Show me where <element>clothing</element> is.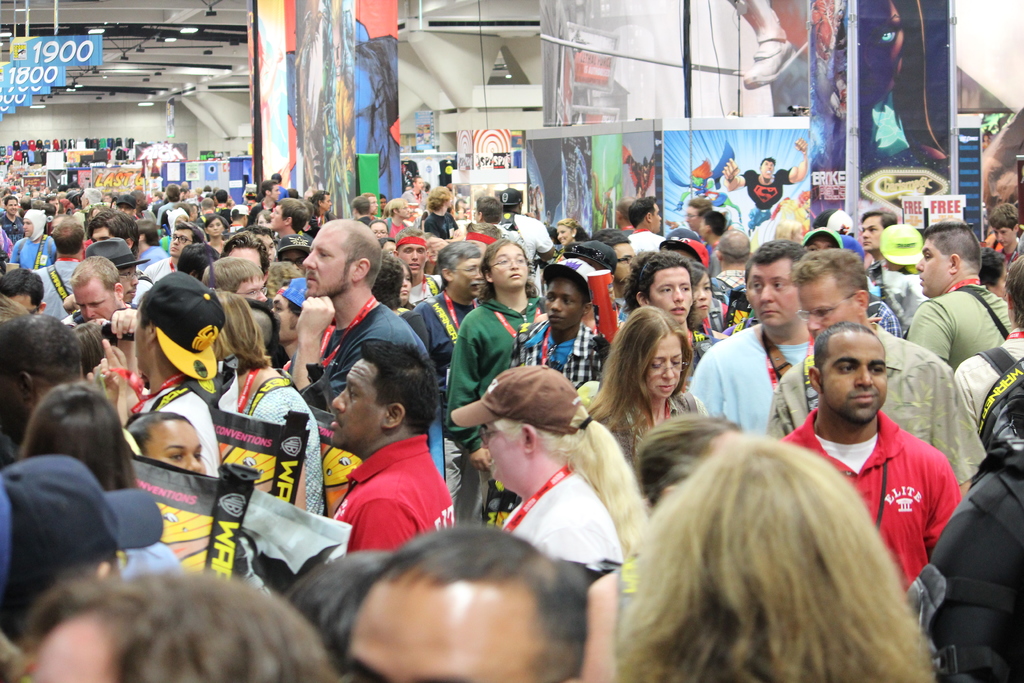
<element>clothing</element> is at 316/423/458/559.
